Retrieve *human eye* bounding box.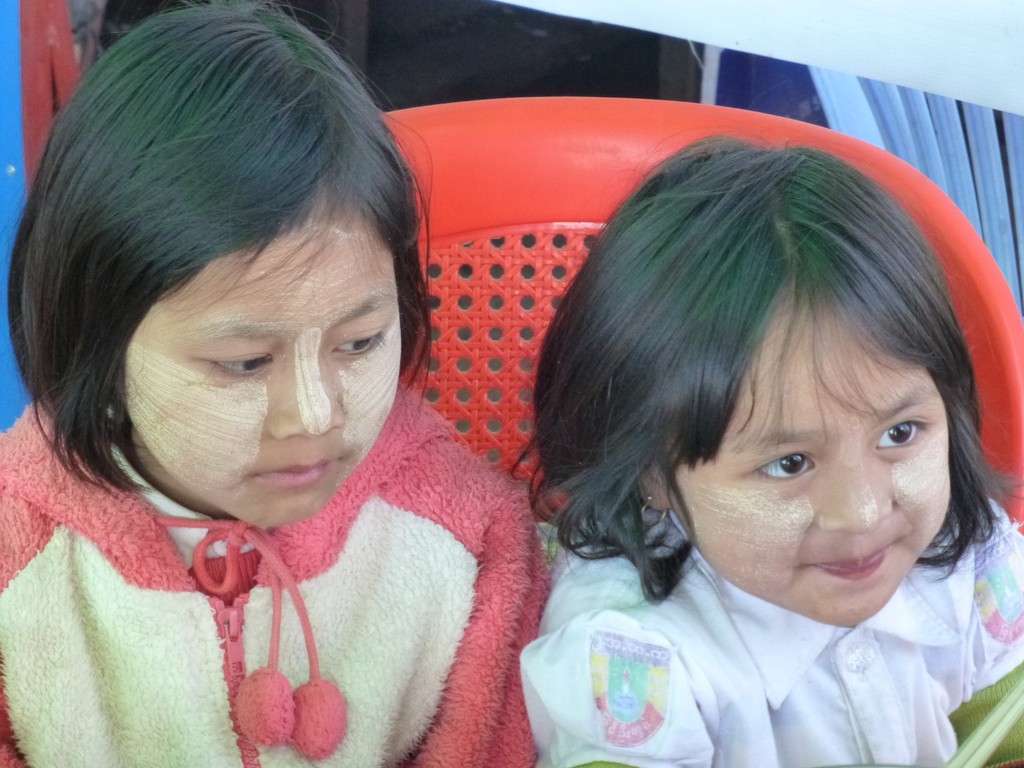
Bounding box: bbox(195, 347, 274, 380).
